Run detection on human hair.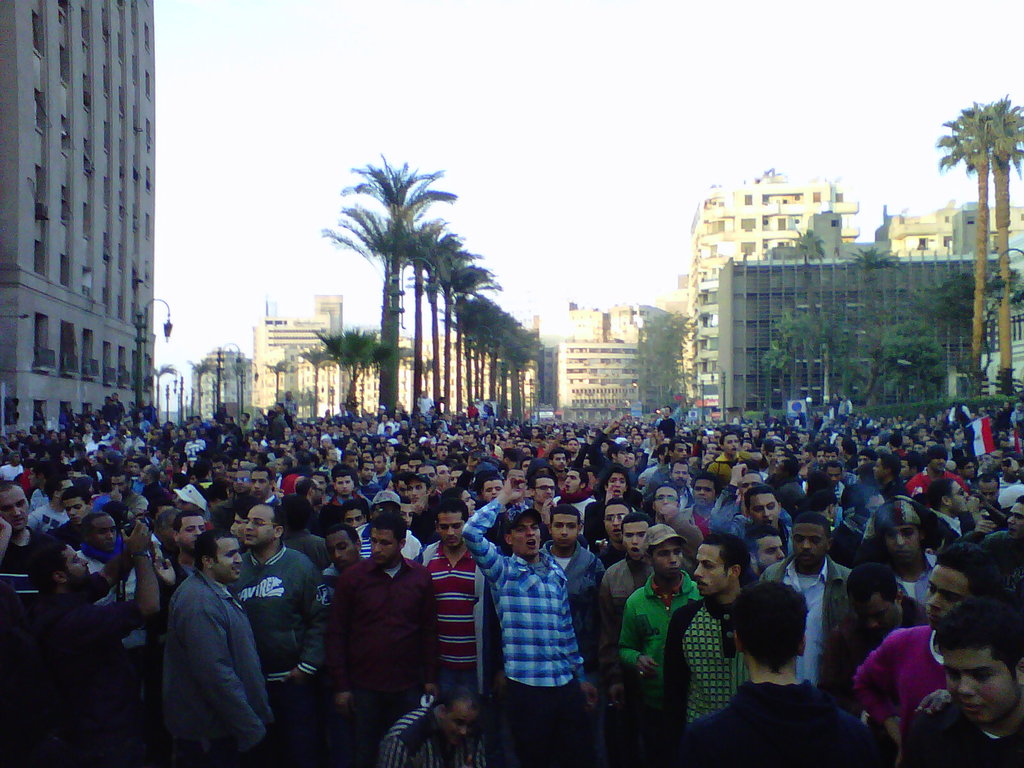
Result: crop(701, 532, 750, 580).
